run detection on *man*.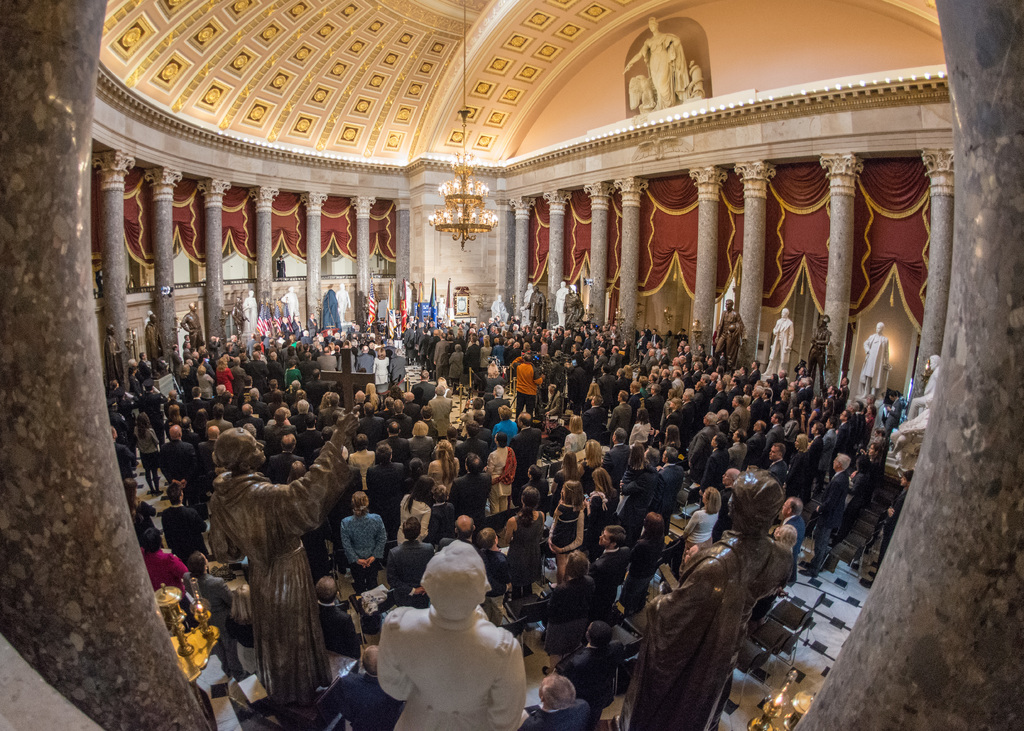
Result: <box>209,415,355,721</box>.
